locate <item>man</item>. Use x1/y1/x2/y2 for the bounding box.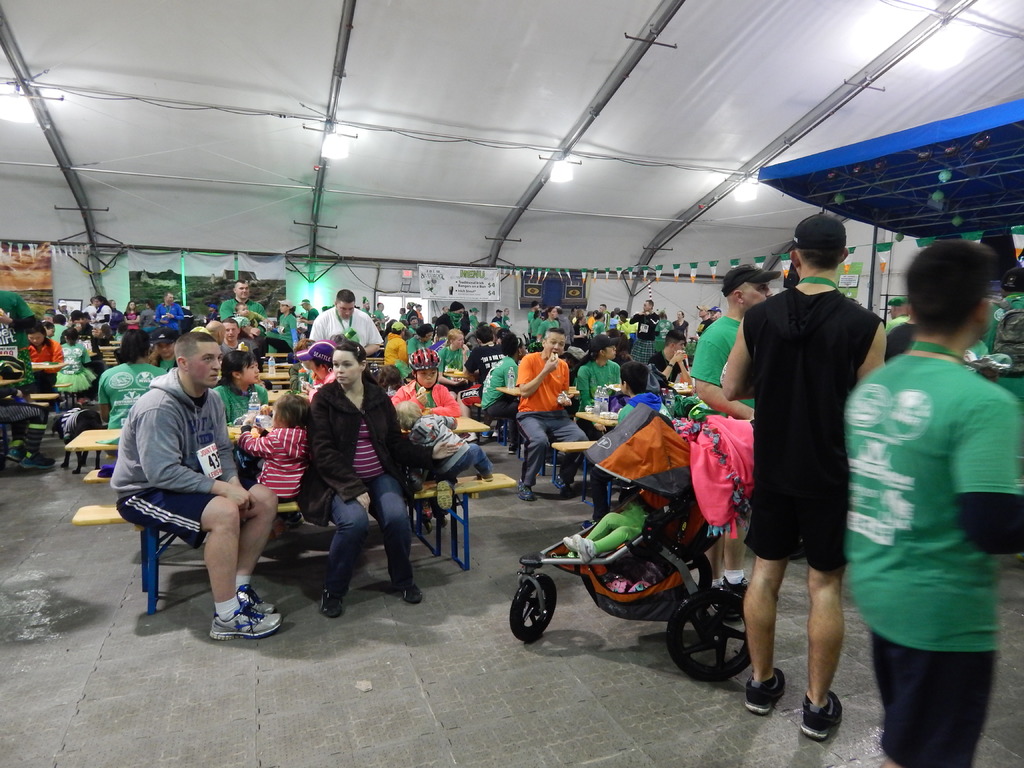
218/278/270/321.
